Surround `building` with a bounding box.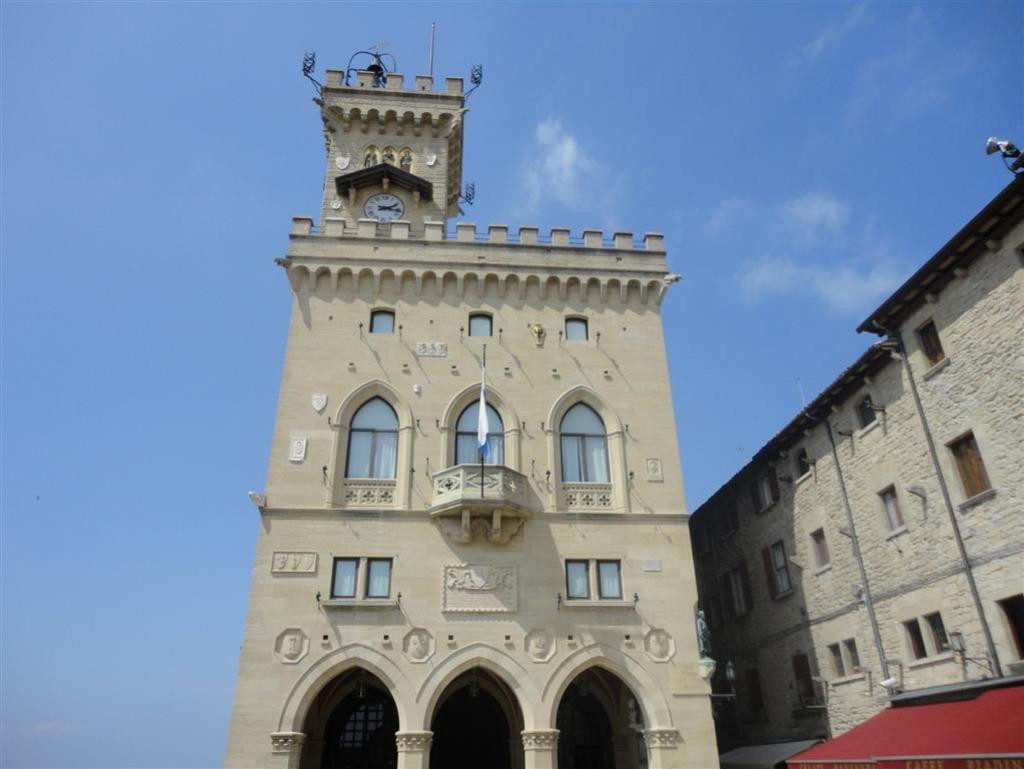
{"left": 216, "top": 20, "right": 733, "bottom": 768}.
